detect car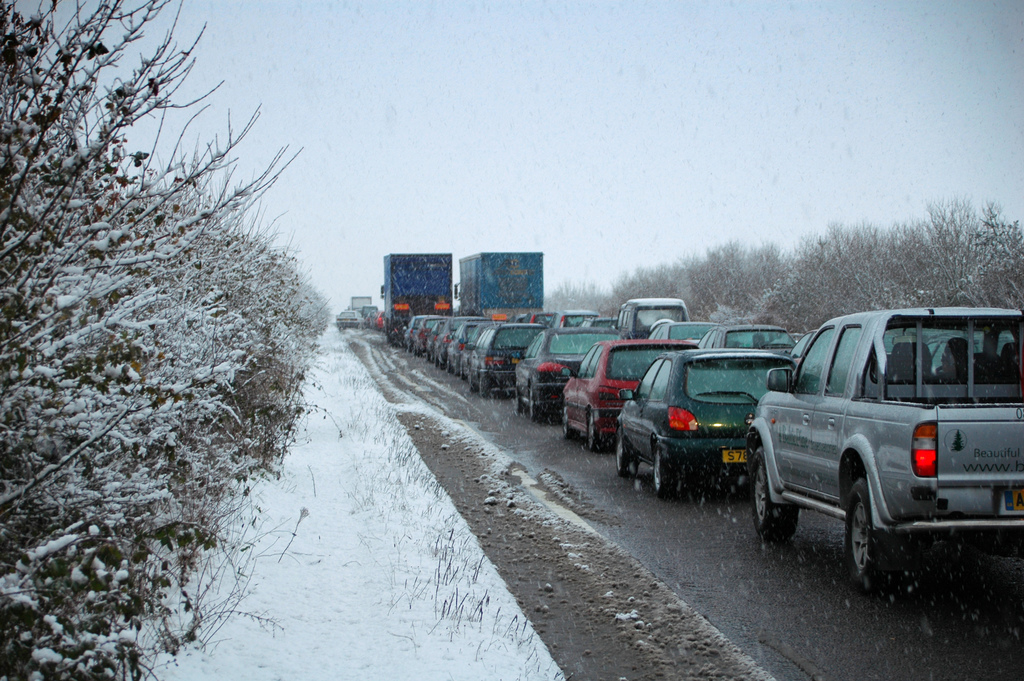
{"left": 621, "top": 296, "right": 689, "bottom": 346}
